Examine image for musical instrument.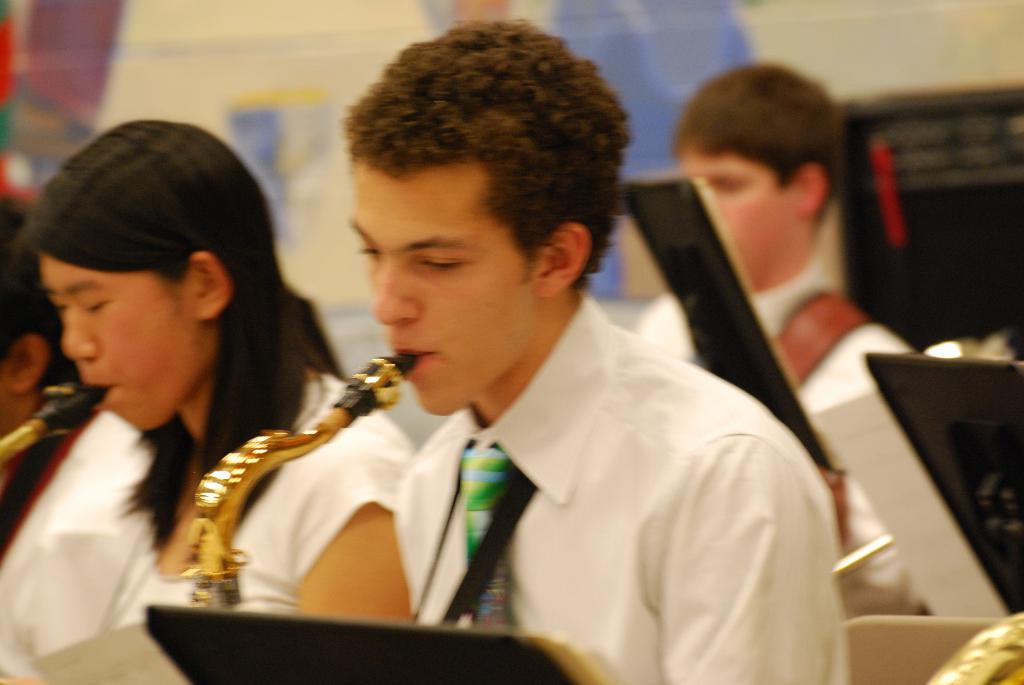
Examination result: (0,381,109,480).
